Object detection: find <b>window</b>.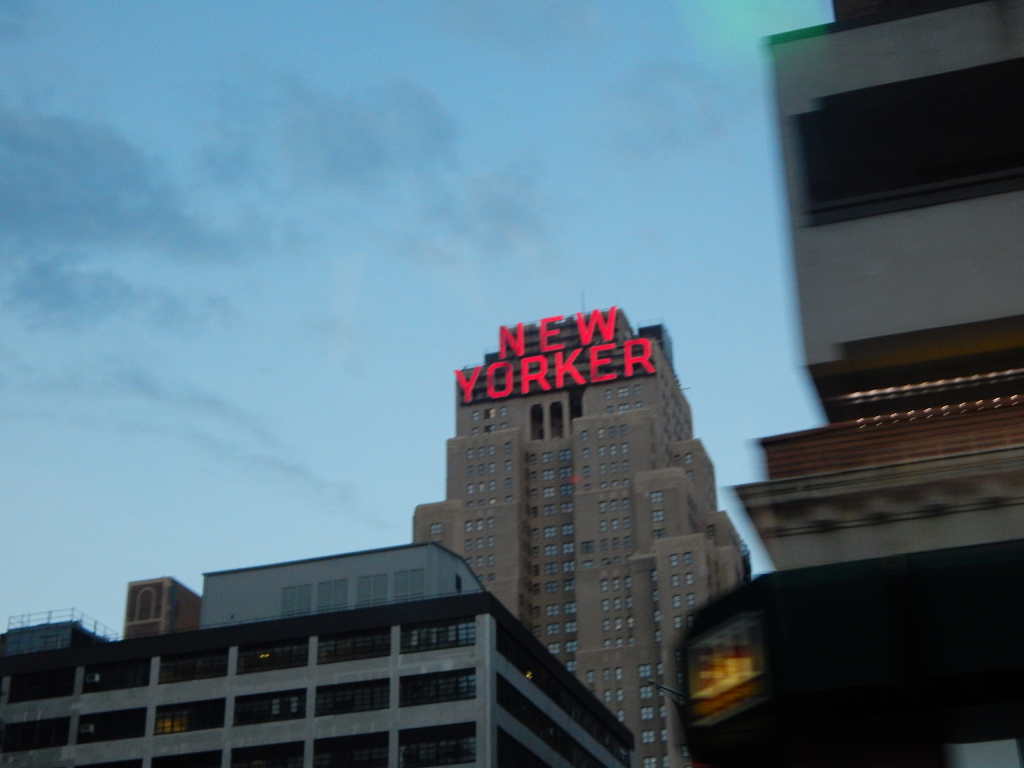
x1=6, y1=666, x2=81, y2=704.
